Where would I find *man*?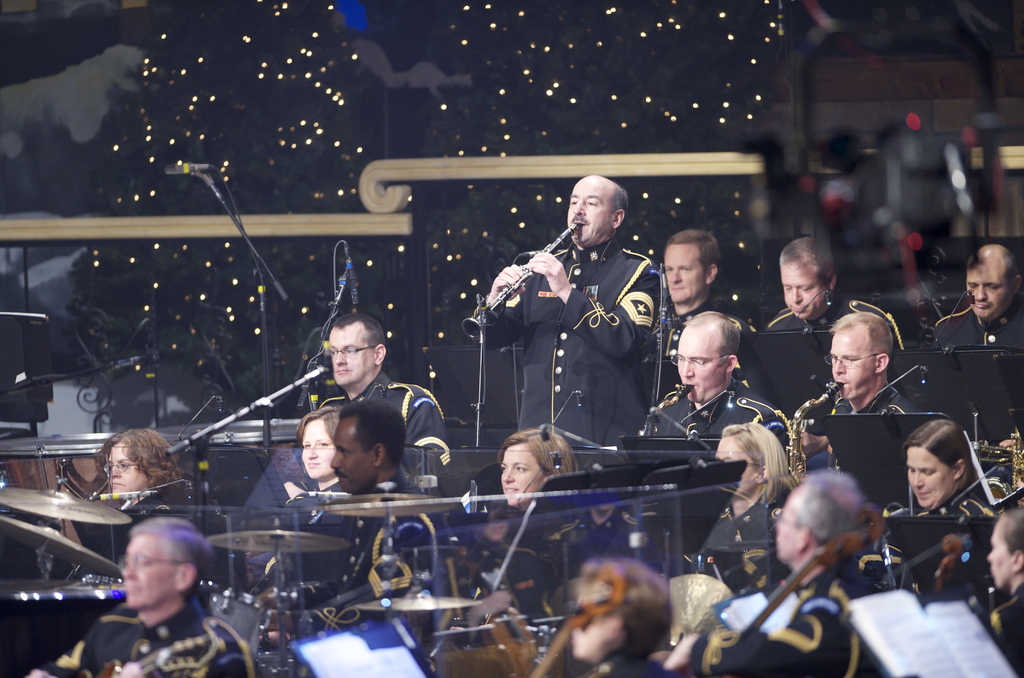
At region(666, 467, 891, 677).
